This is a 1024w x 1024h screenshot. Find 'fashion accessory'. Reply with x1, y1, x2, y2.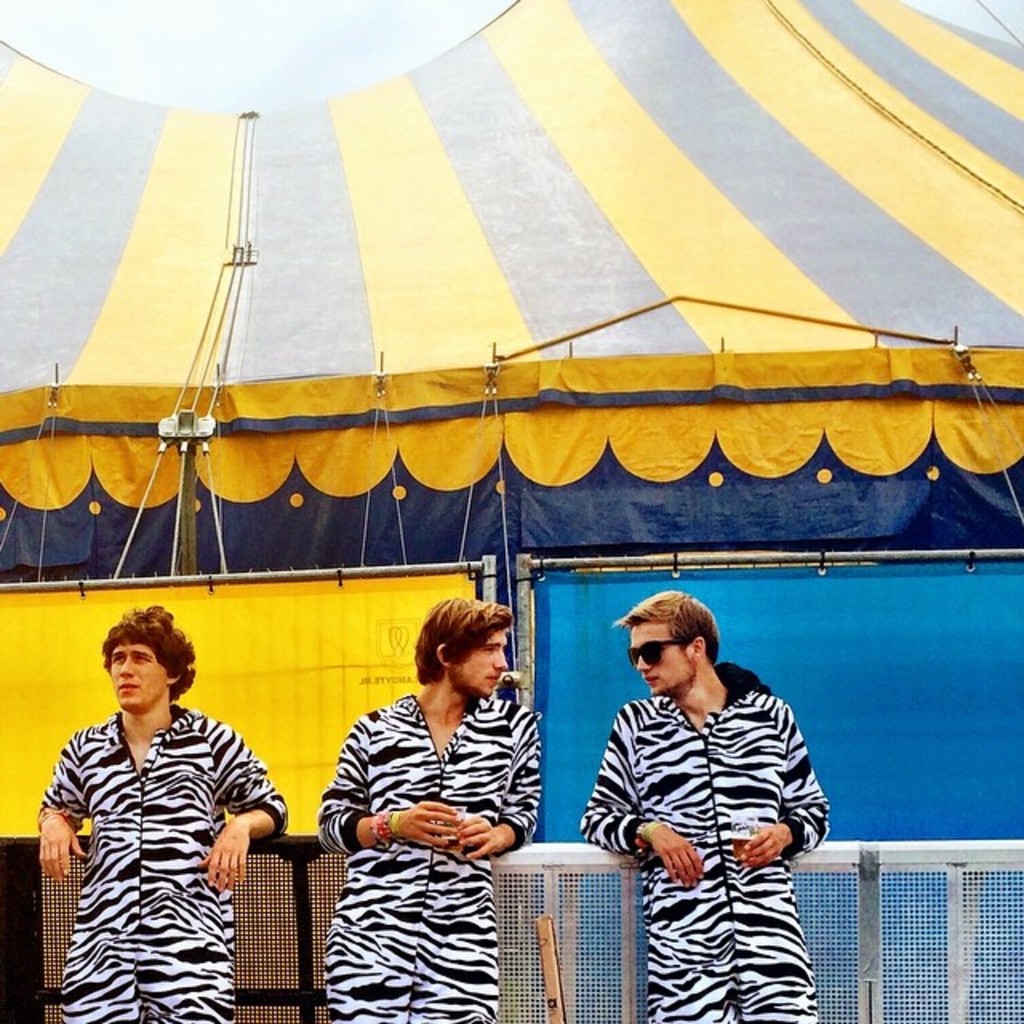
626, 640, 691, 666.
